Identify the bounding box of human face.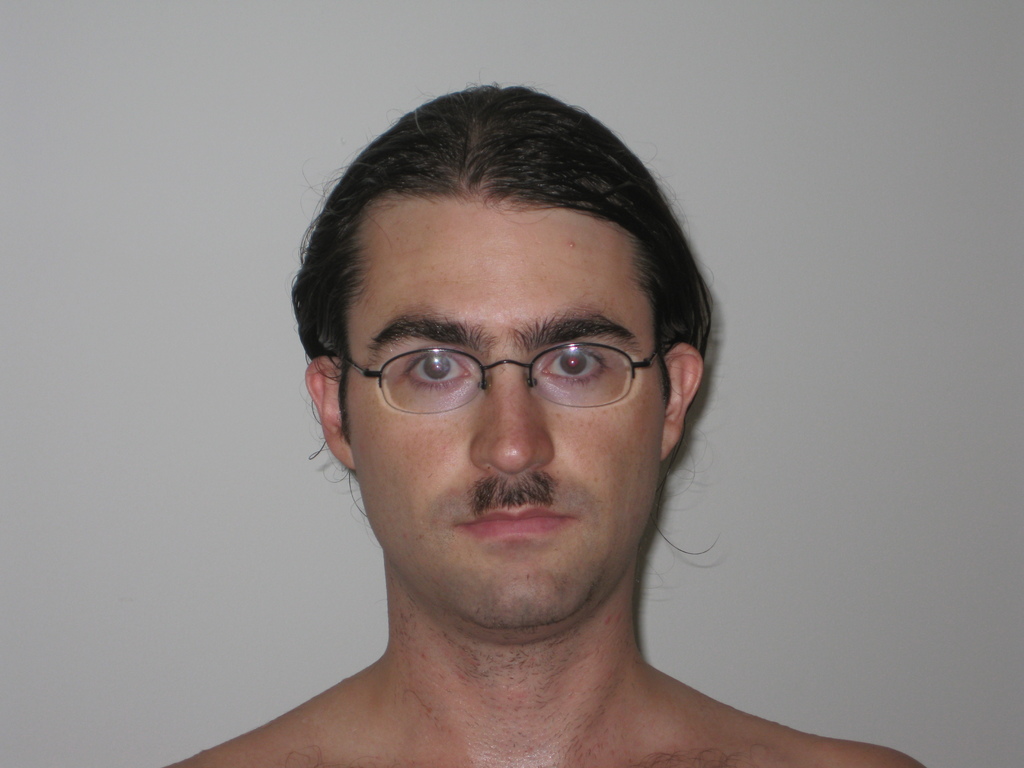
bbox(348, 196, 665, 627).
